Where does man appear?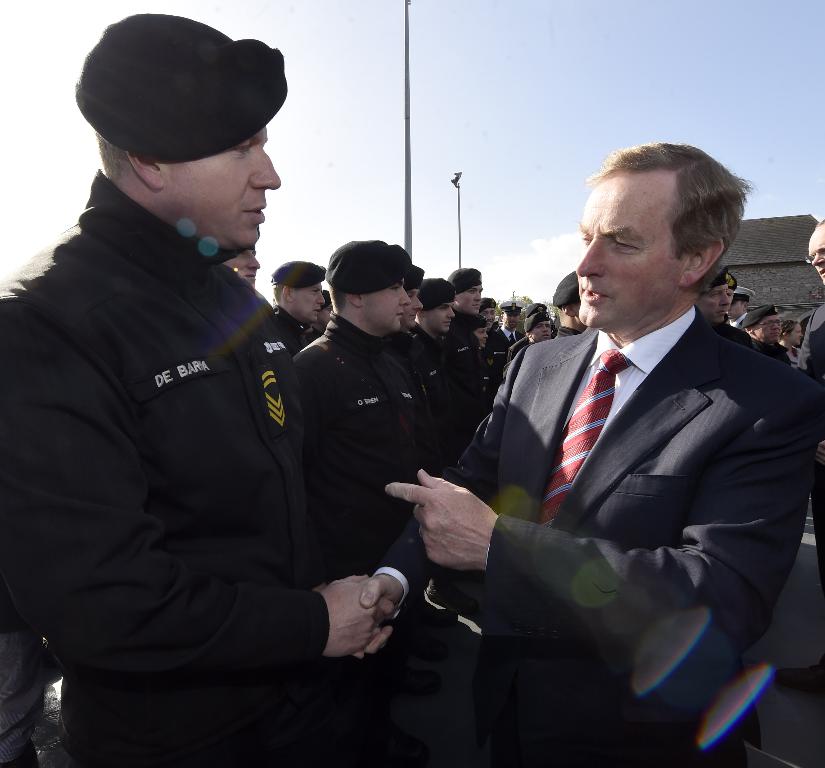
Appears at {"left": 0, "top": 7, "right": 392, "bottom": 767}.
